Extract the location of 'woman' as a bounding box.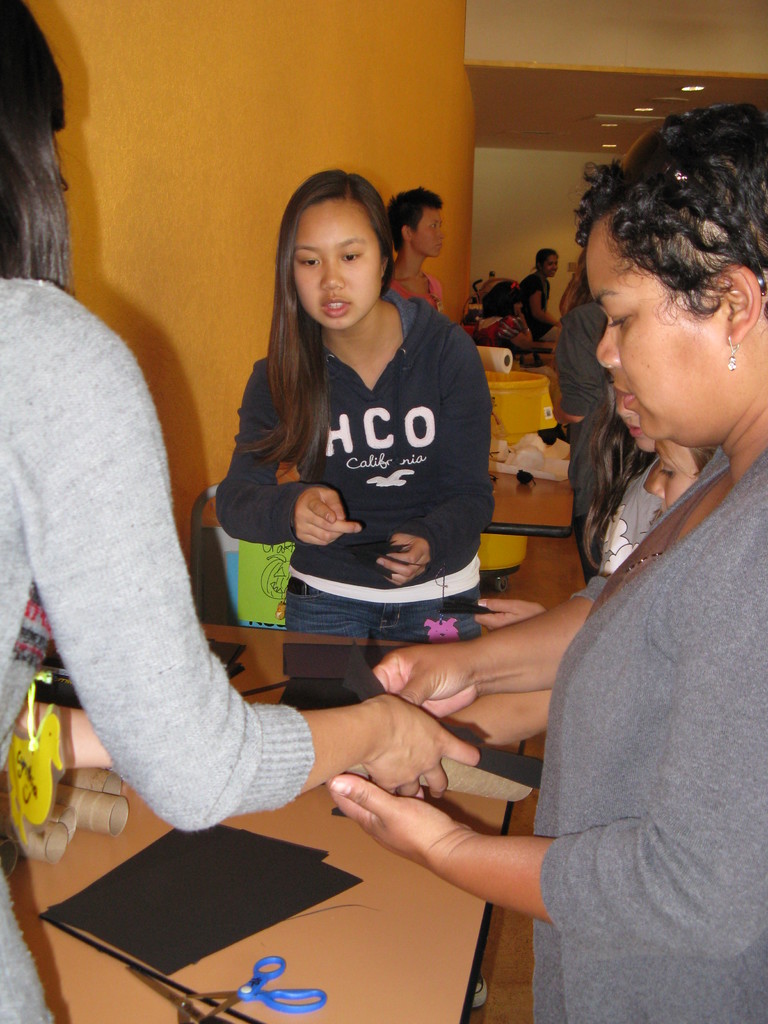
crop(319, 102, 767, 1023).
